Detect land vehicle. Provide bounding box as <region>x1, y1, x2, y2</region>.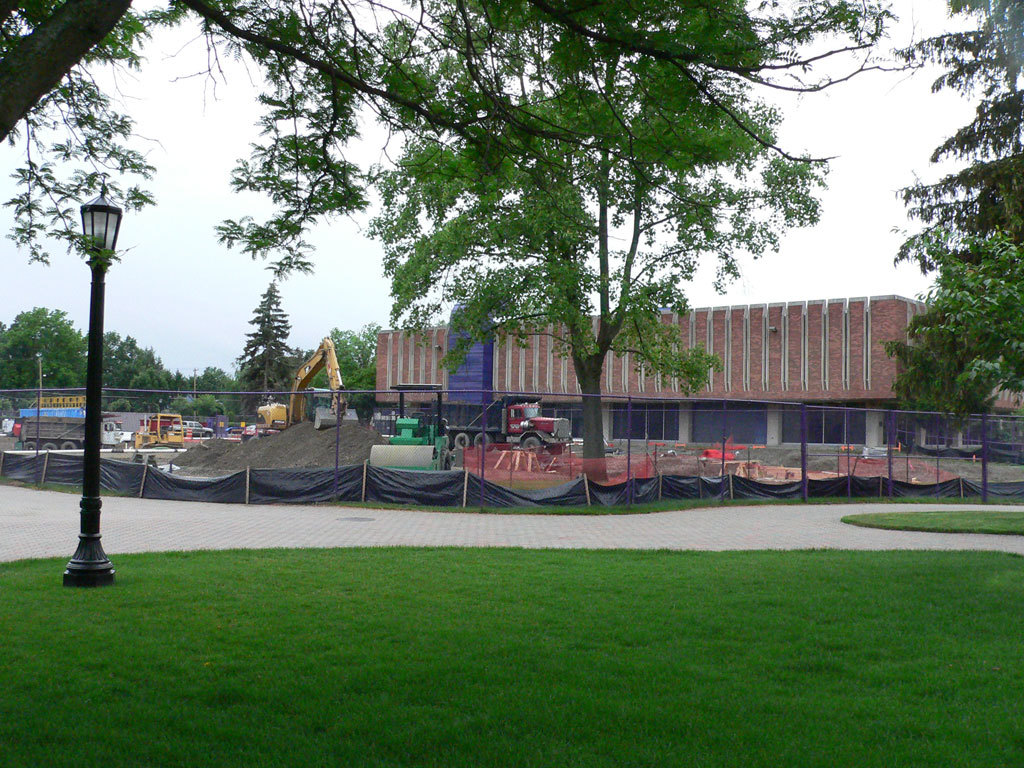
<region>19, 417, 136, 448</region>.
